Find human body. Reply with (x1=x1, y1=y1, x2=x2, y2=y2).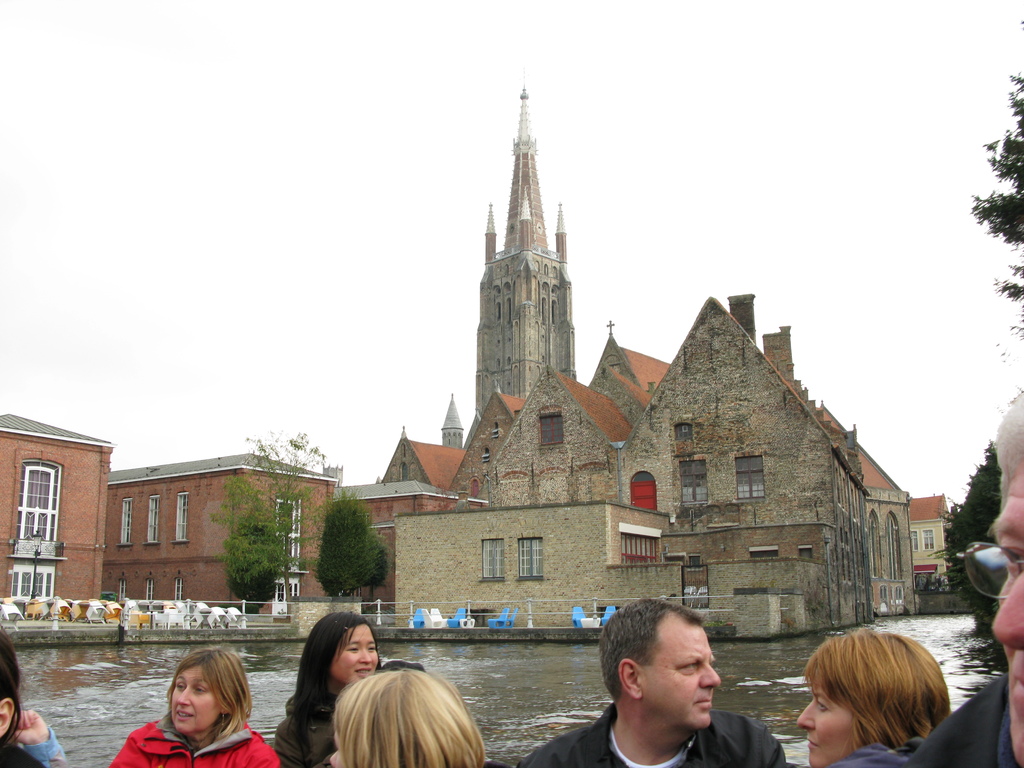
(x1=0, y1=626, x2=42, y2=765).
